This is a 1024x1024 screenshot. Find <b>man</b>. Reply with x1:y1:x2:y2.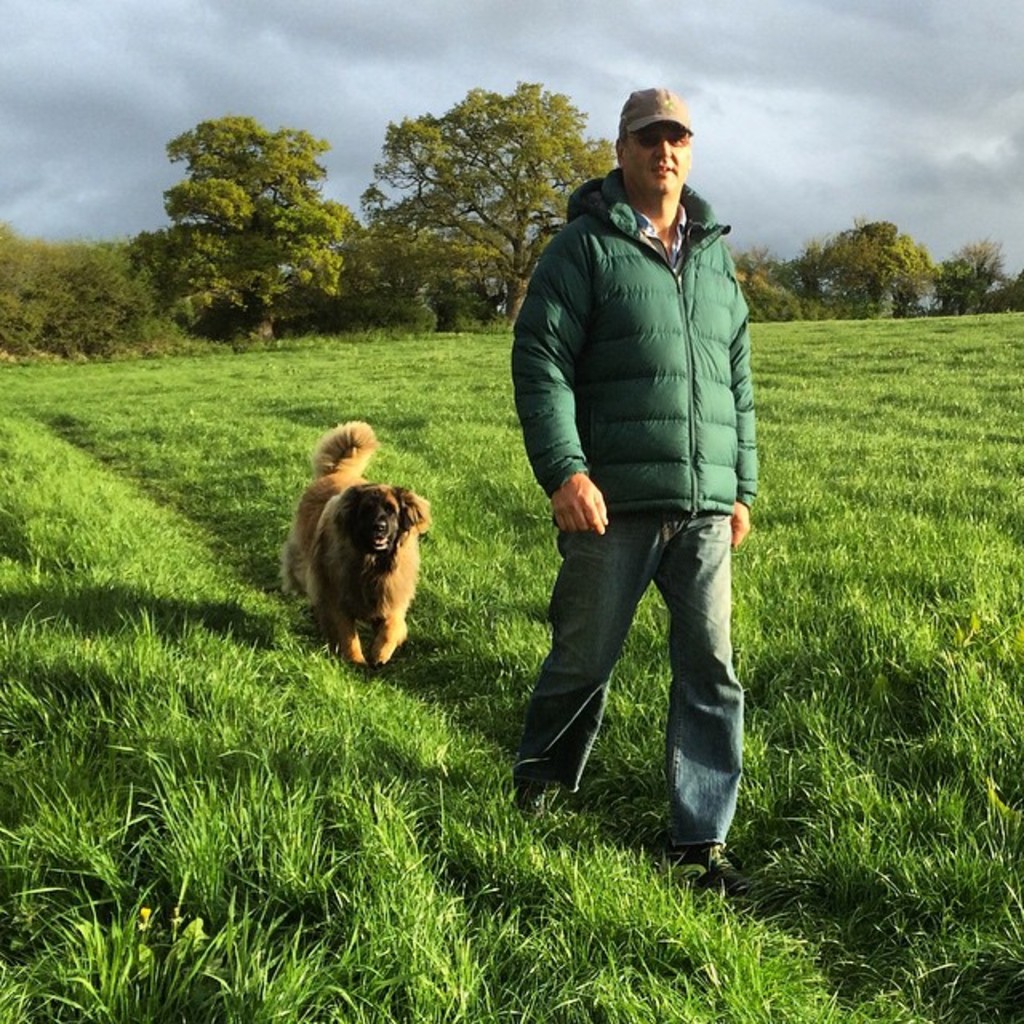
494:93:782:858.
